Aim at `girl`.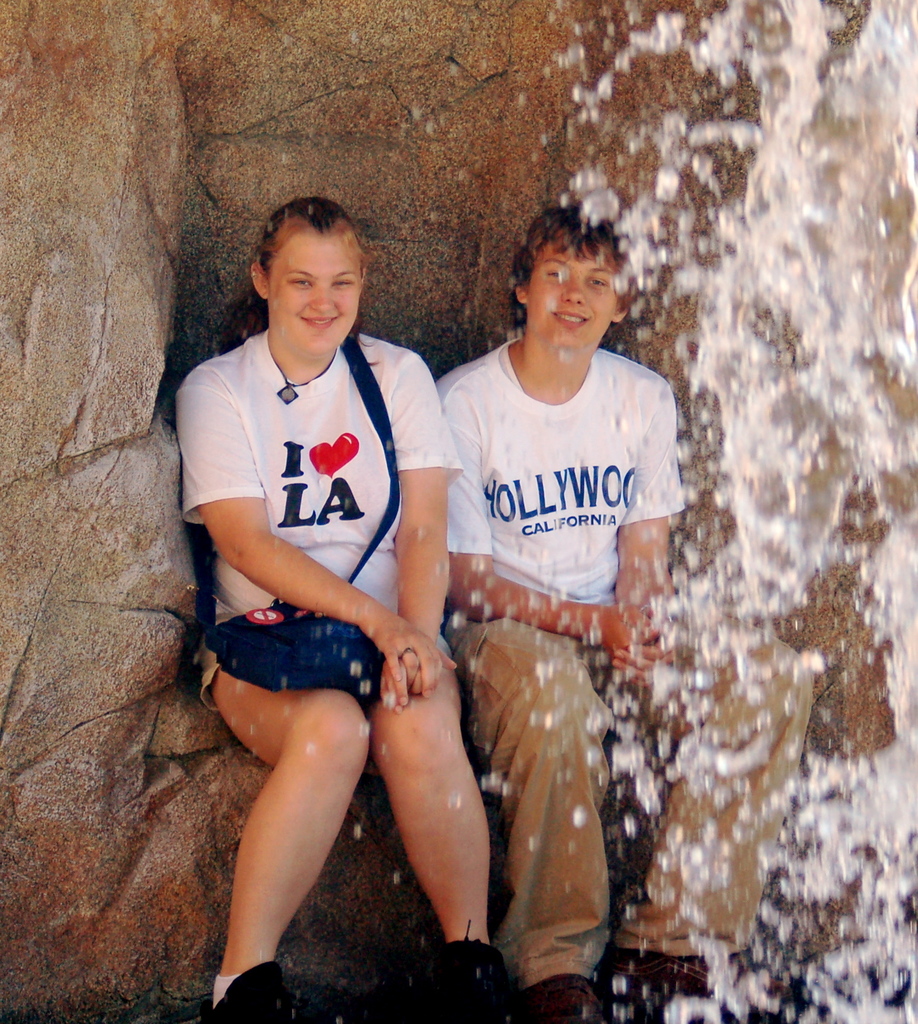
Aimed at pyautogui.locateOnScreen(181, 200, 523, 1014).
